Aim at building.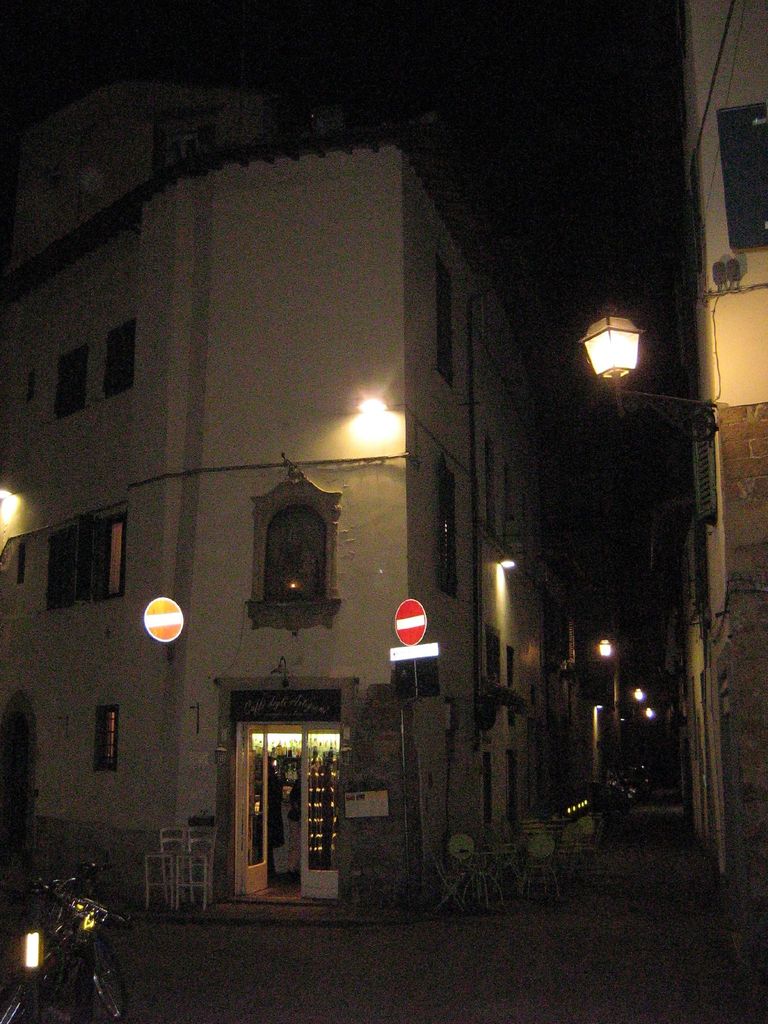
Aimed at [x1=0, y1=92, x2=557, y2=915].
